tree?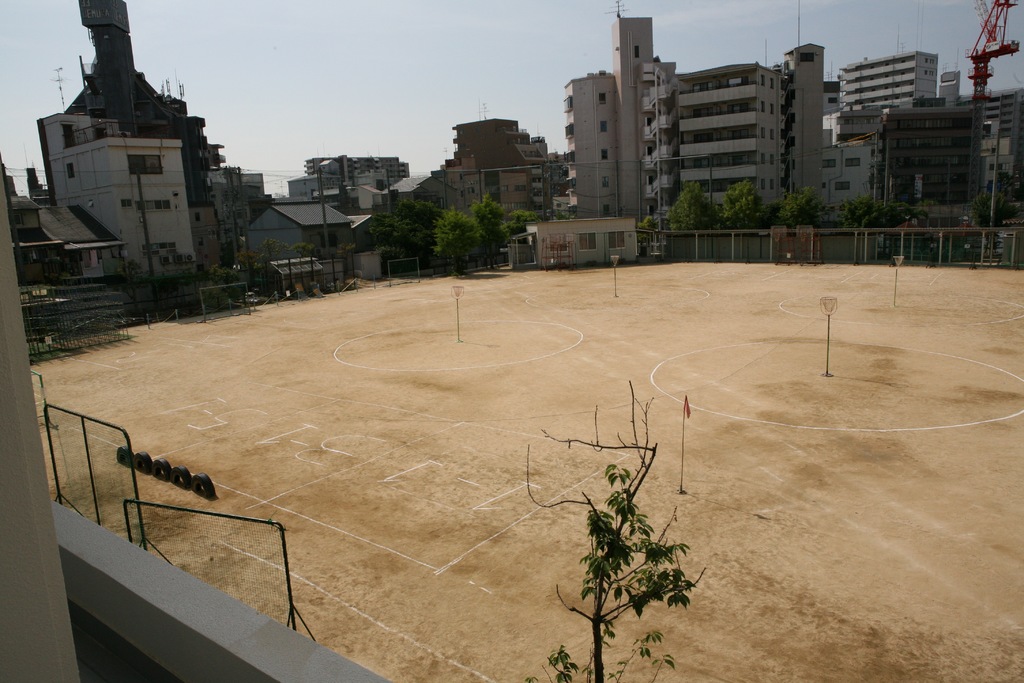
[723,177,765,231]
